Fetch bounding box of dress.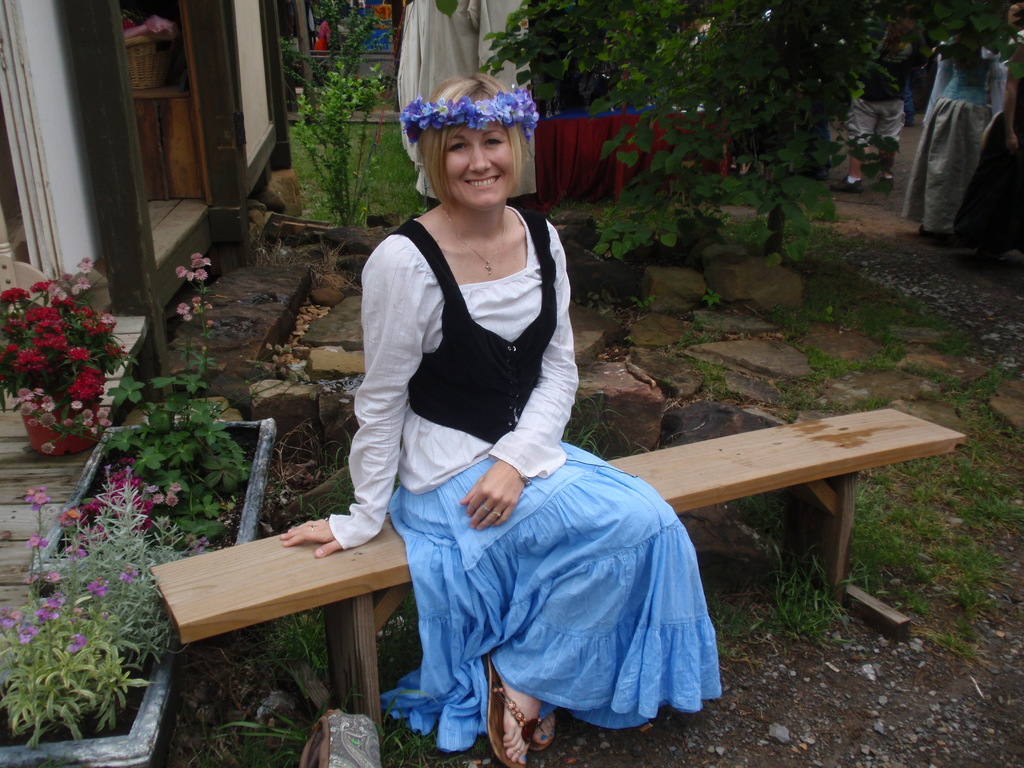
Bbox: bbox=[333, 206, 720, 758].
